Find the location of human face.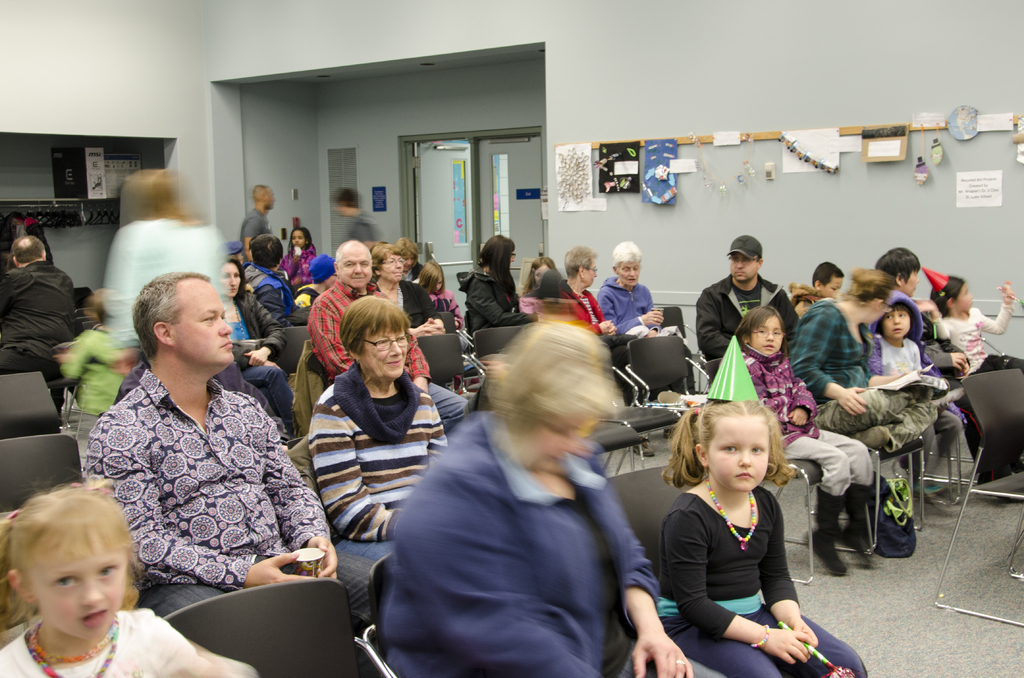
Location: detection(707, 411, 768, 492).
